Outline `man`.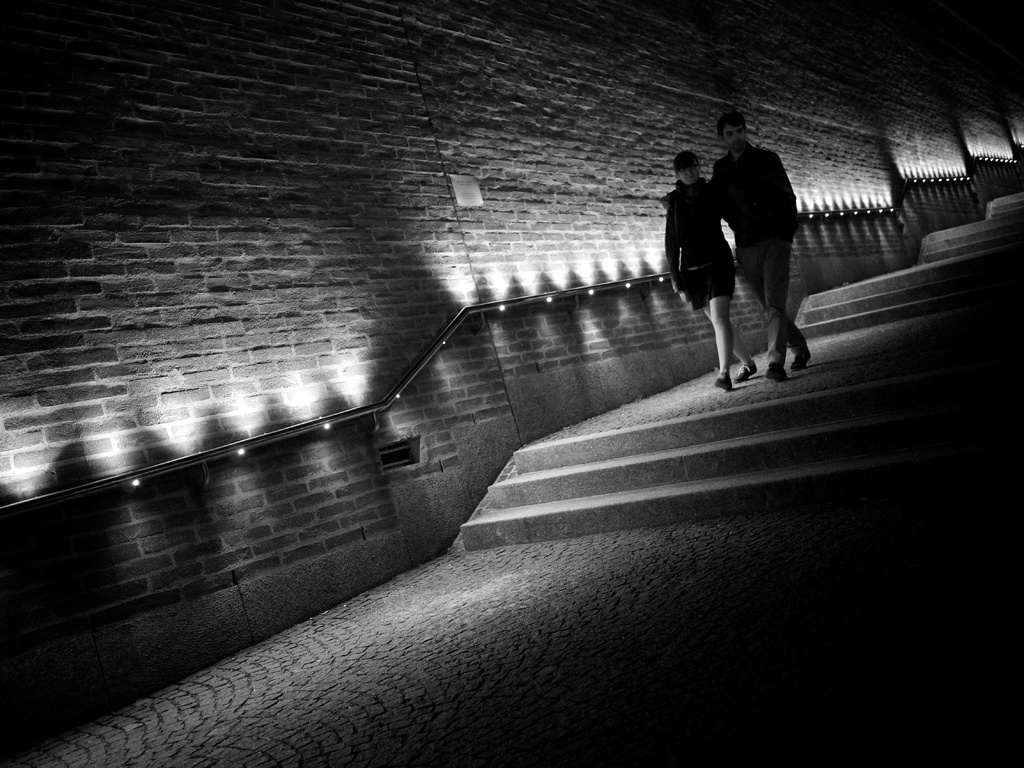
Outline: (left=701, top=105, right=822, bottom=374).
